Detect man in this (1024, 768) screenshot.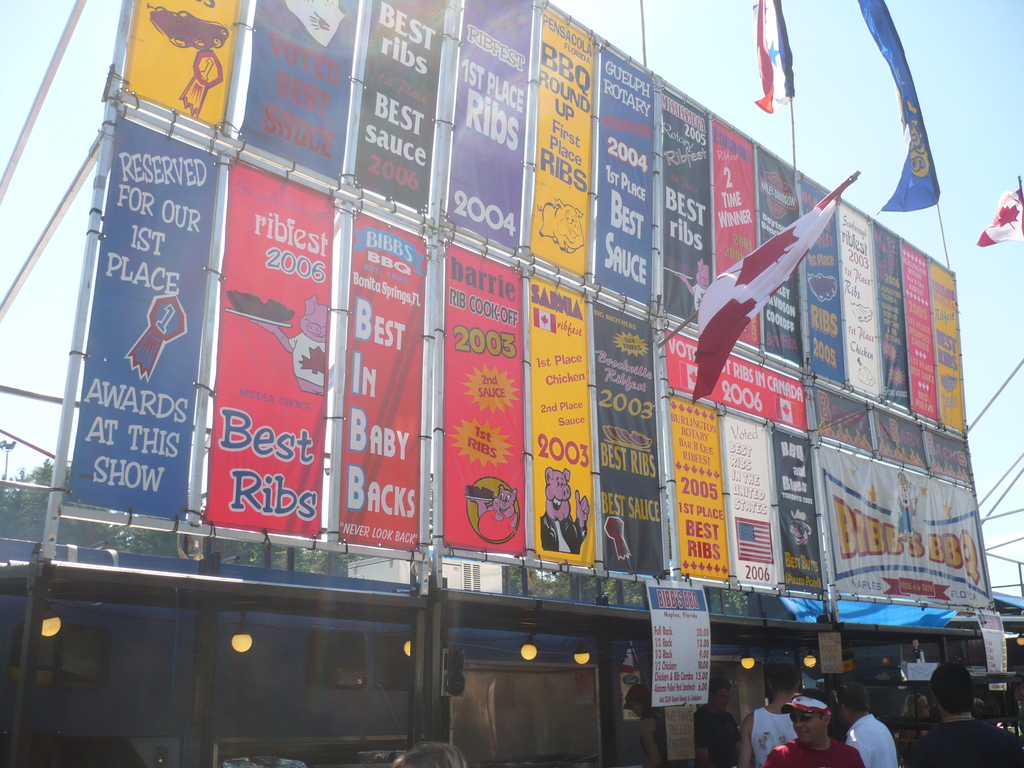
Detection: box=[736, 664, 797, 767].
